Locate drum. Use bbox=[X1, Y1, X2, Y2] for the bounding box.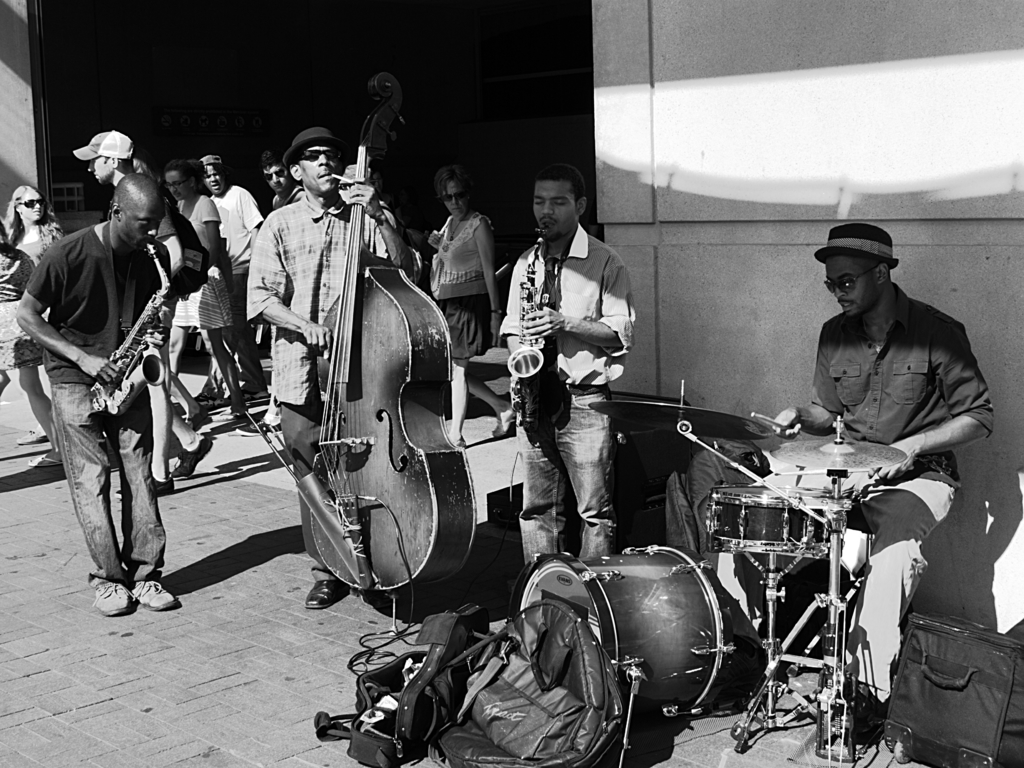
bbox=[698, 481, 828, 559].
